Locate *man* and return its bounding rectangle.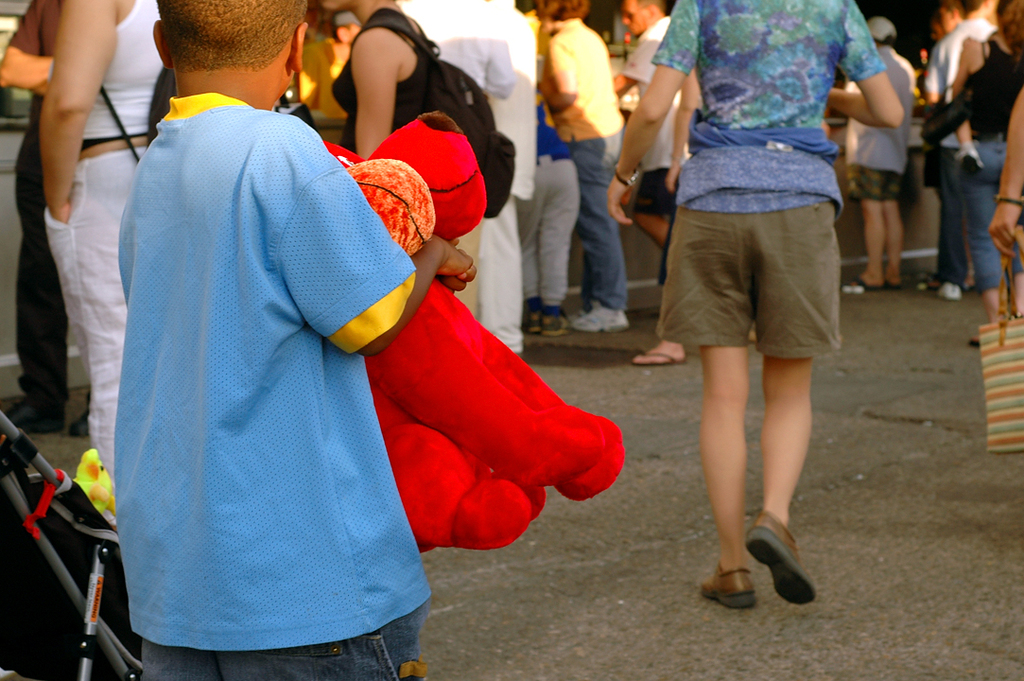
left=848, top=22, right=916, bottom=289.
